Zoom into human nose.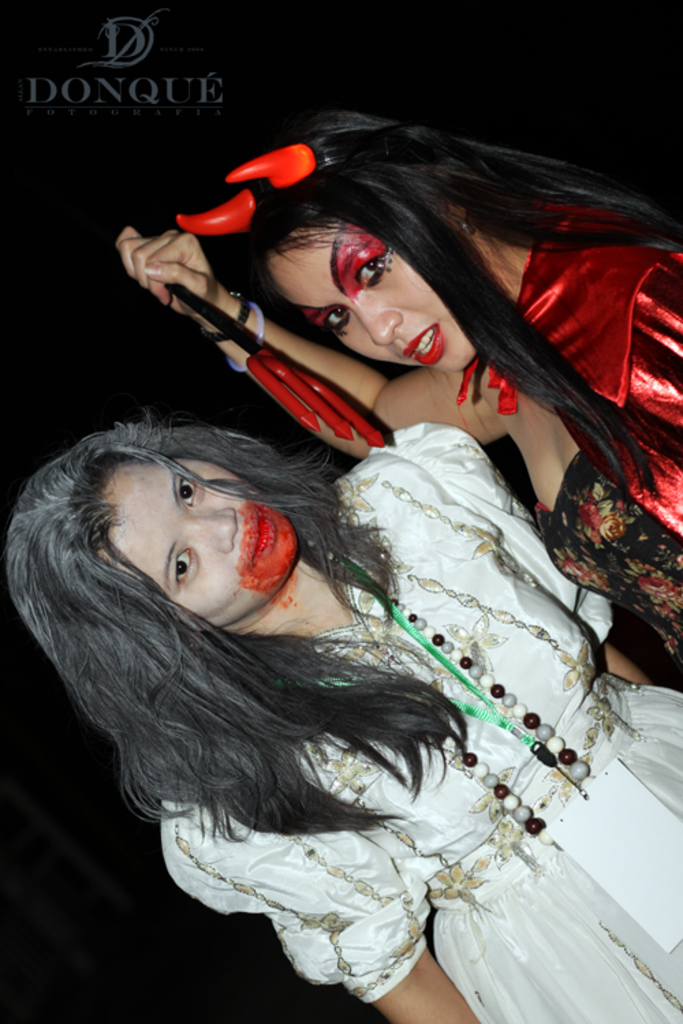
Zoom target: x1=351 y1=300 x2=404 y2=343.
